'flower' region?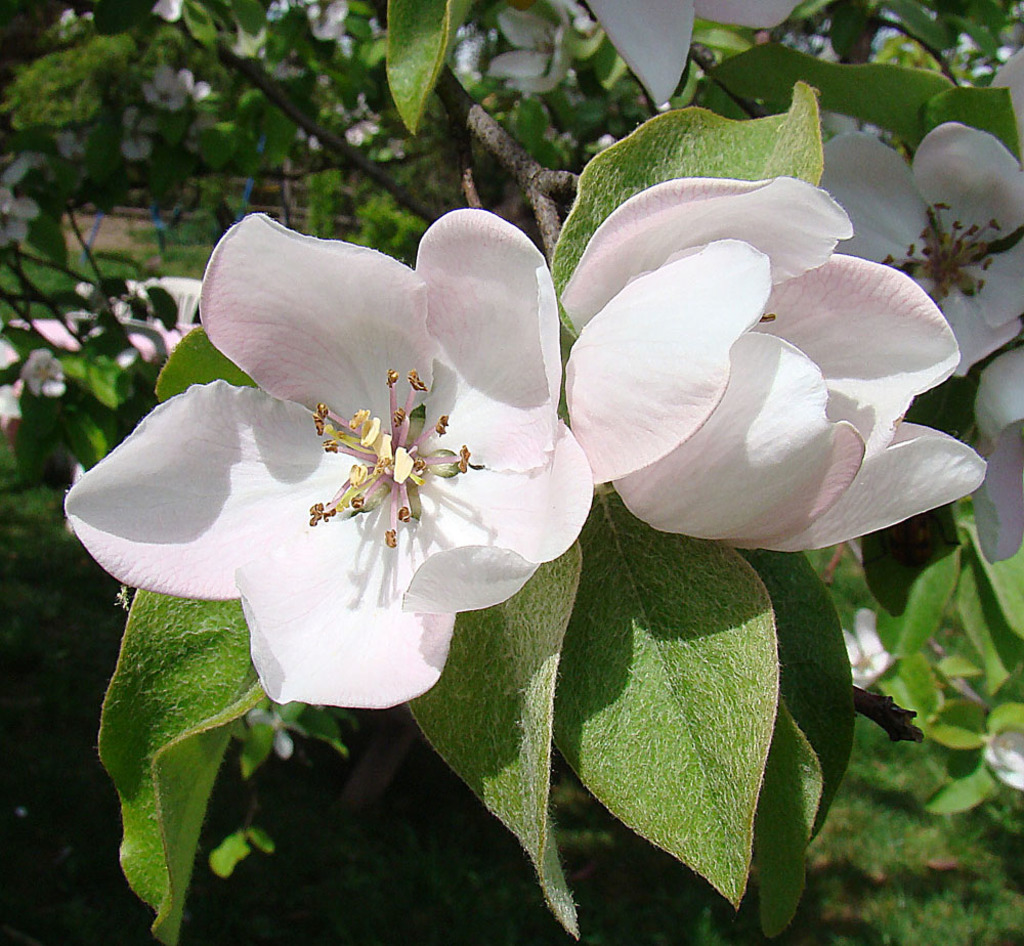
Rect(973, 341, 1023, 563)
